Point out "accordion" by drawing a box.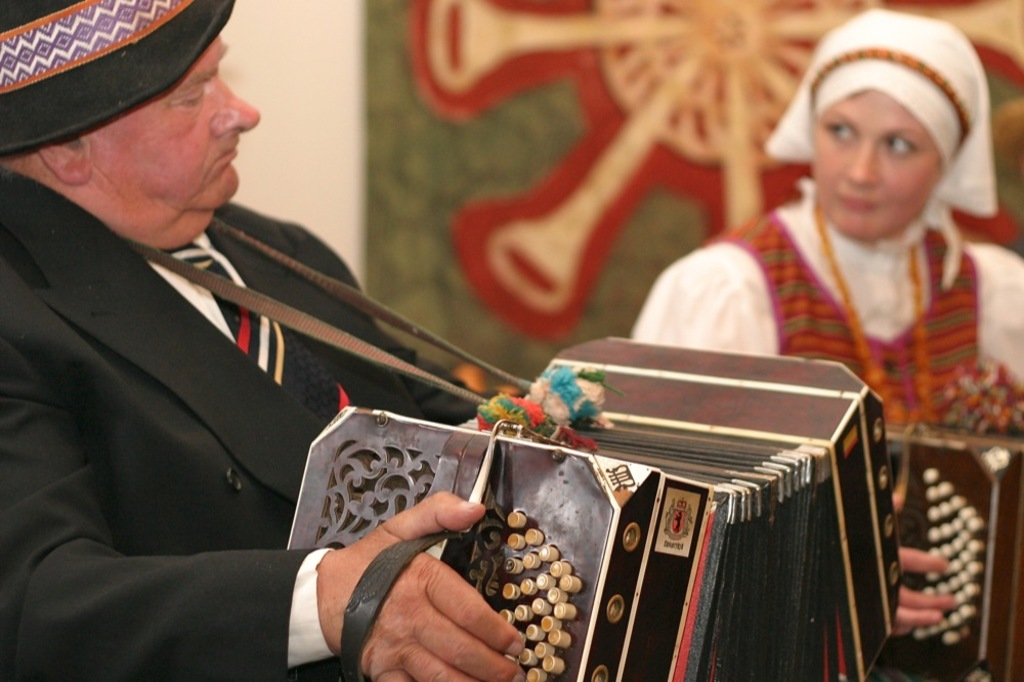
x1=407 y1=343 x2=938 y2=681.
